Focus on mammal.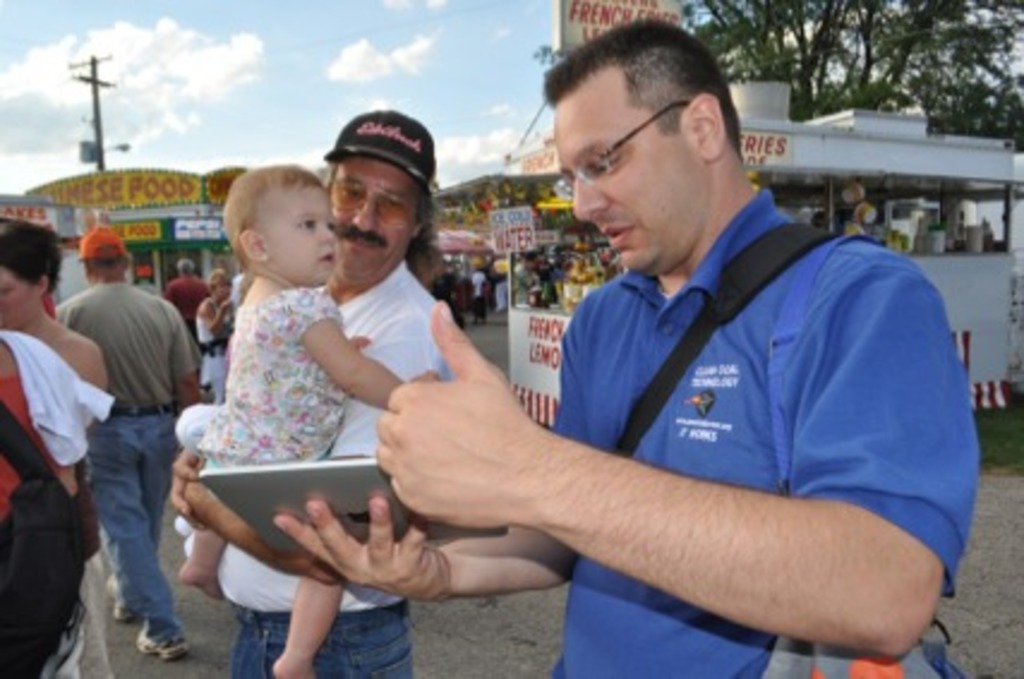
Focused at box(271, 10, 976, 677).
